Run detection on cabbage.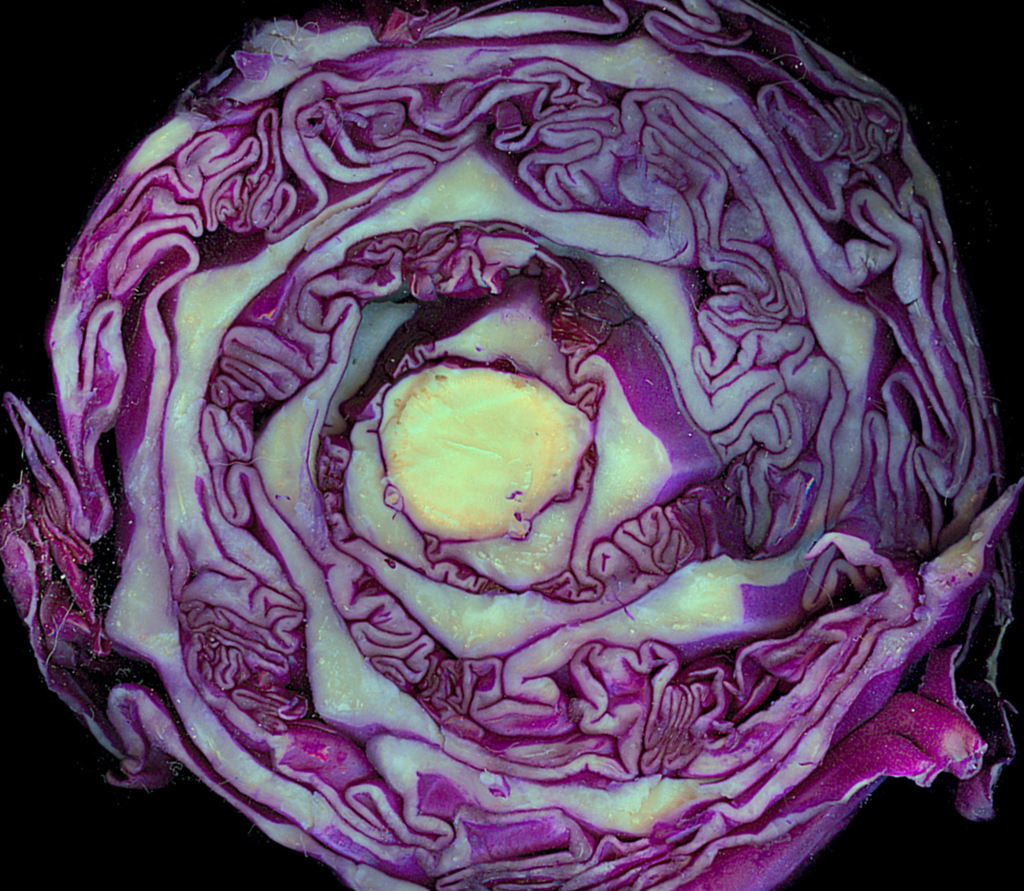
Result: select_region(0, 0, 1023, 890).
